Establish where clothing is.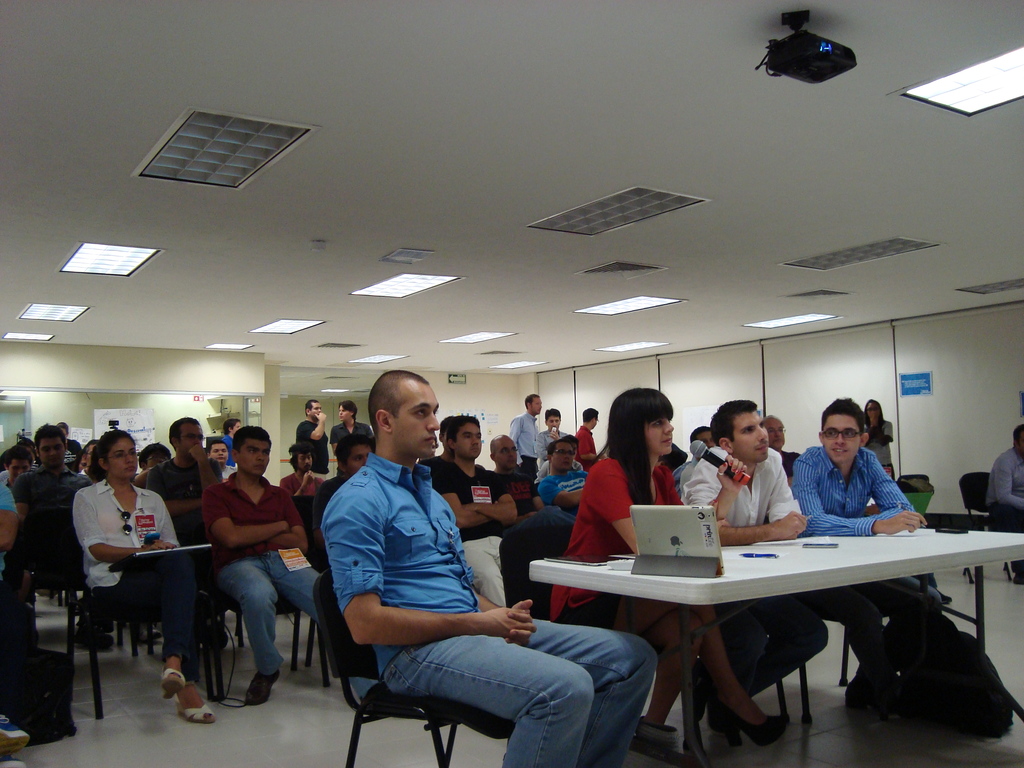
Established at region(204, 474, 318, 680).
